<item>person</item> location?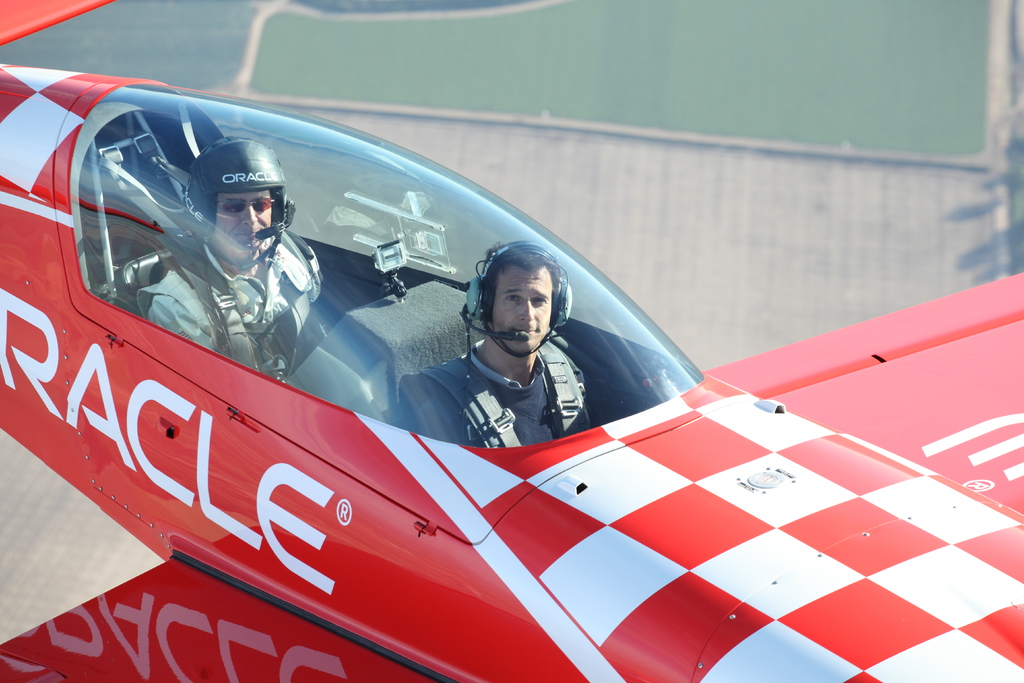
[left=465, top=226, right=580, bottom=443]
